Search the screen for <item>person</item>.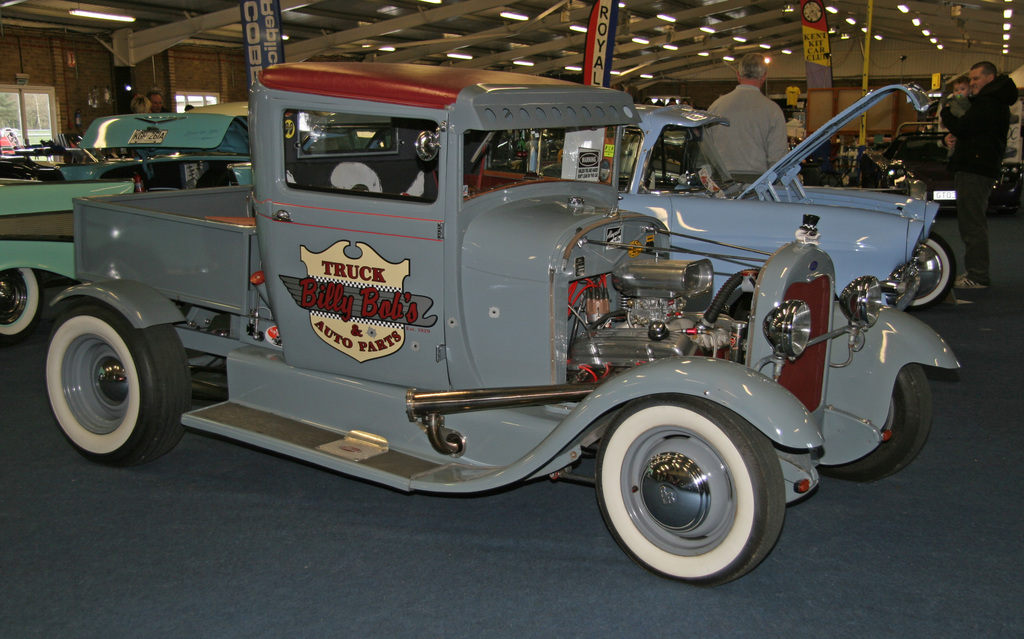
Found at bbox=(148, 92, 166, 116).
